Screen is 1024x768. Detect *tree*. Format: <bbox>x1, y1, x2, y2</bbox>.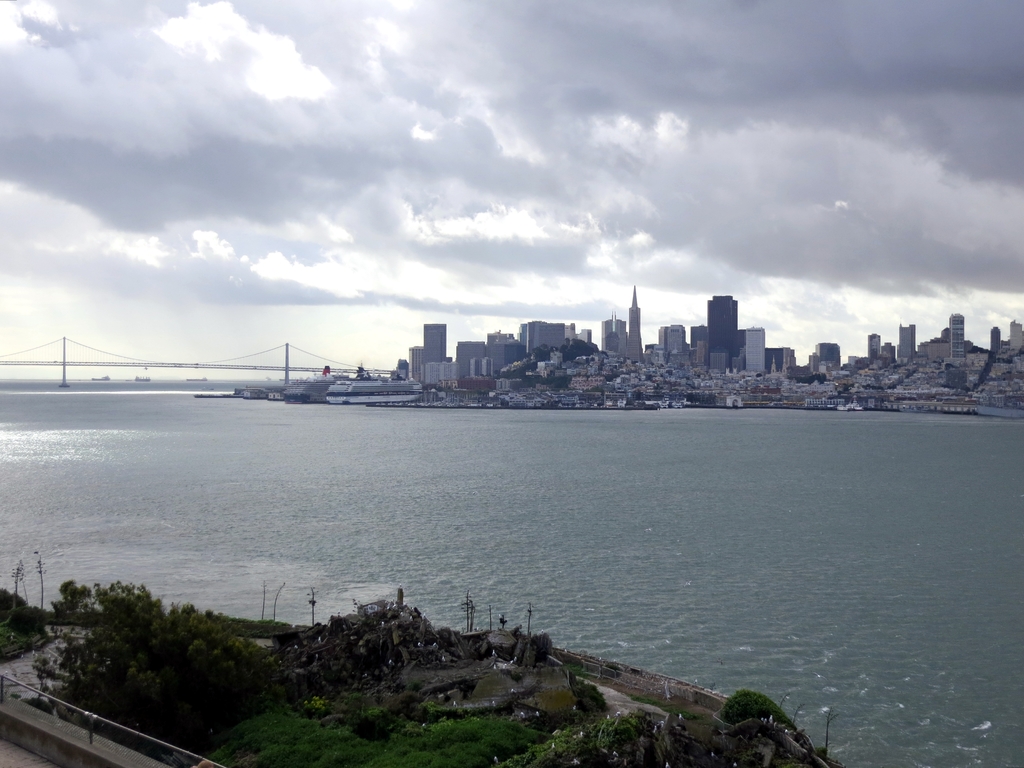
<bbox>461, 593, 473, 632</bbox>.
